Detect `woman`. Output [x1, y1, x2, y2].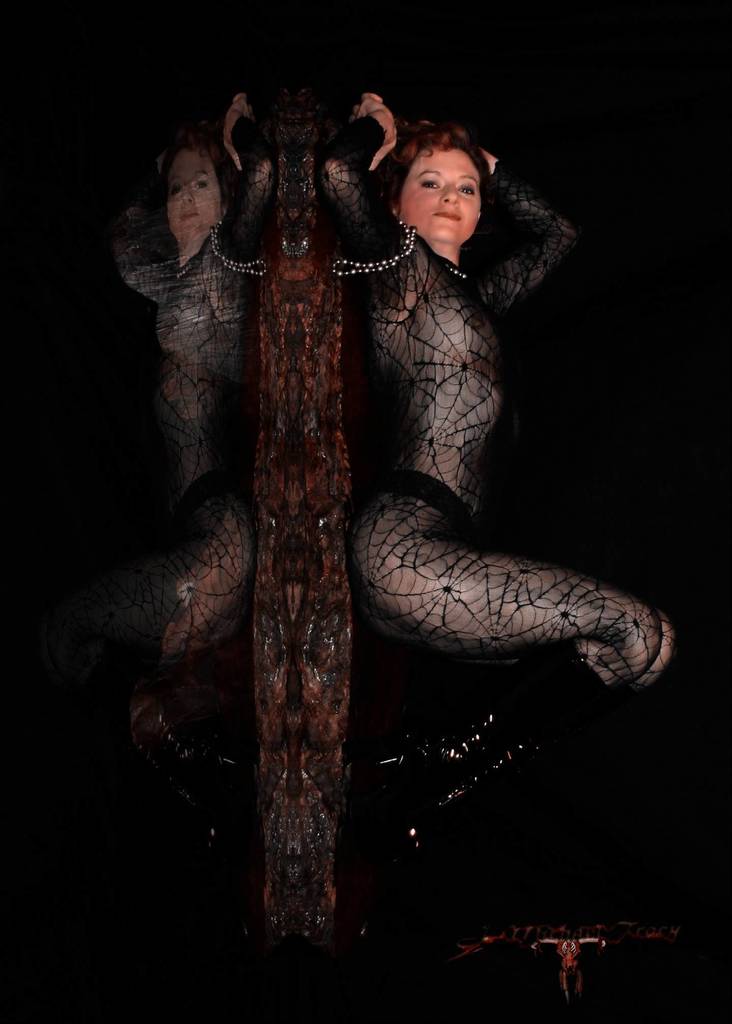
[311, 81, 640, 772].
